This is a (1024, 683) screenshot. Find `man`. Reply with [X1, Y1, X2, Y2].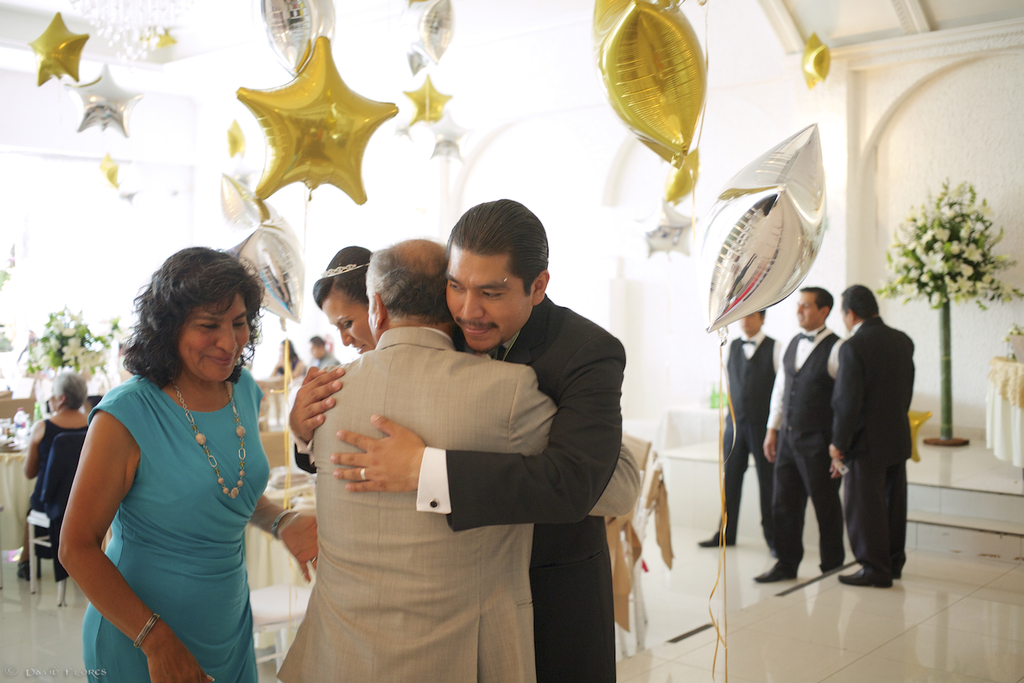
[691, 301, 783, 556].
